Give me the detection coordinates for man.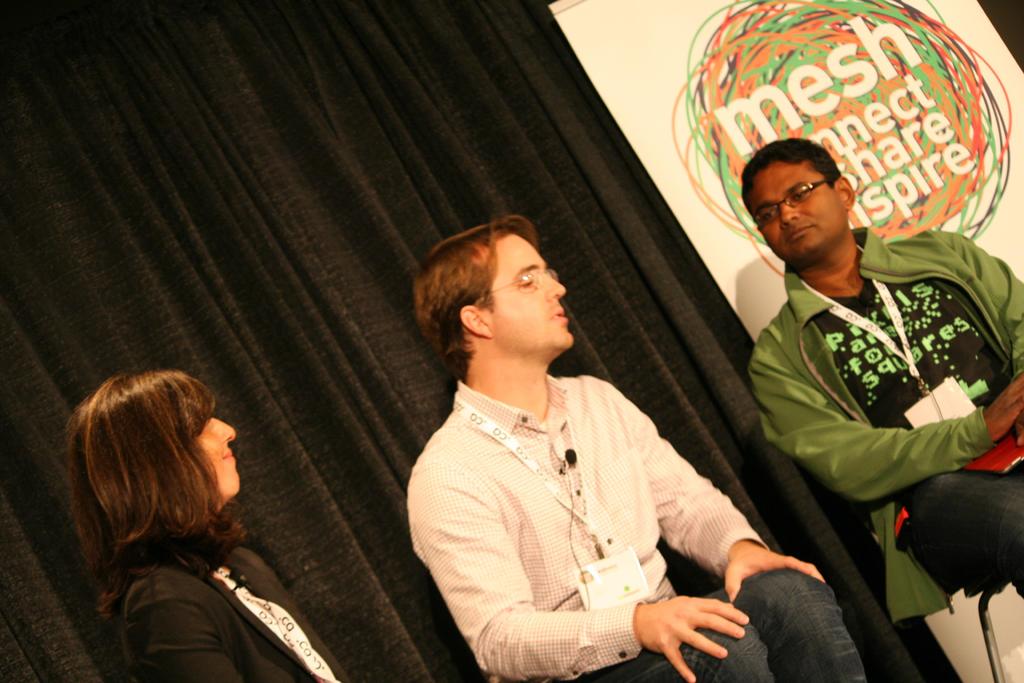
(703, 122, 1017, 614).
